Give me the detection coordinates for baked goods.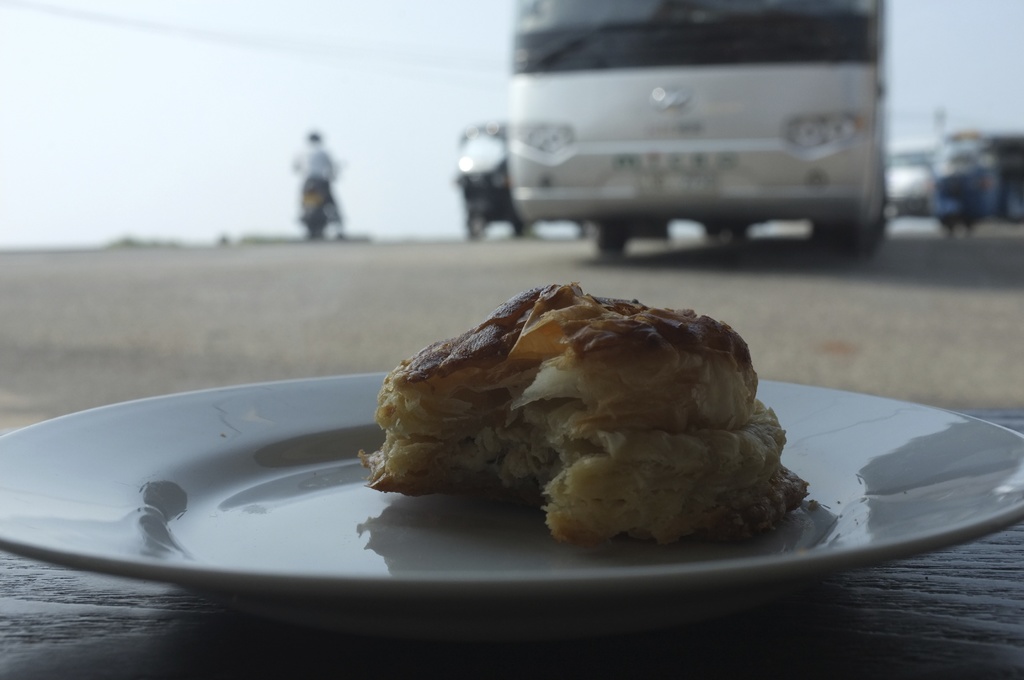
x1=365 y1=267 x2=846 y2=565.
